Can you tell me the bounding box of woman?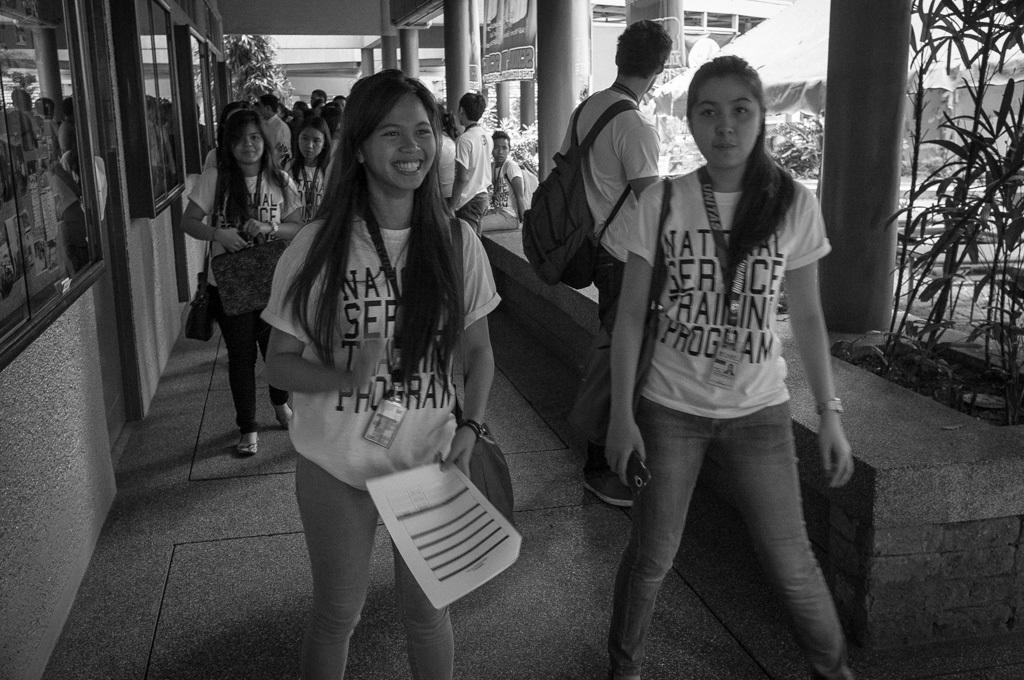
{"left": 218, "top": 88, "right": 513, "bottom": 679}.
